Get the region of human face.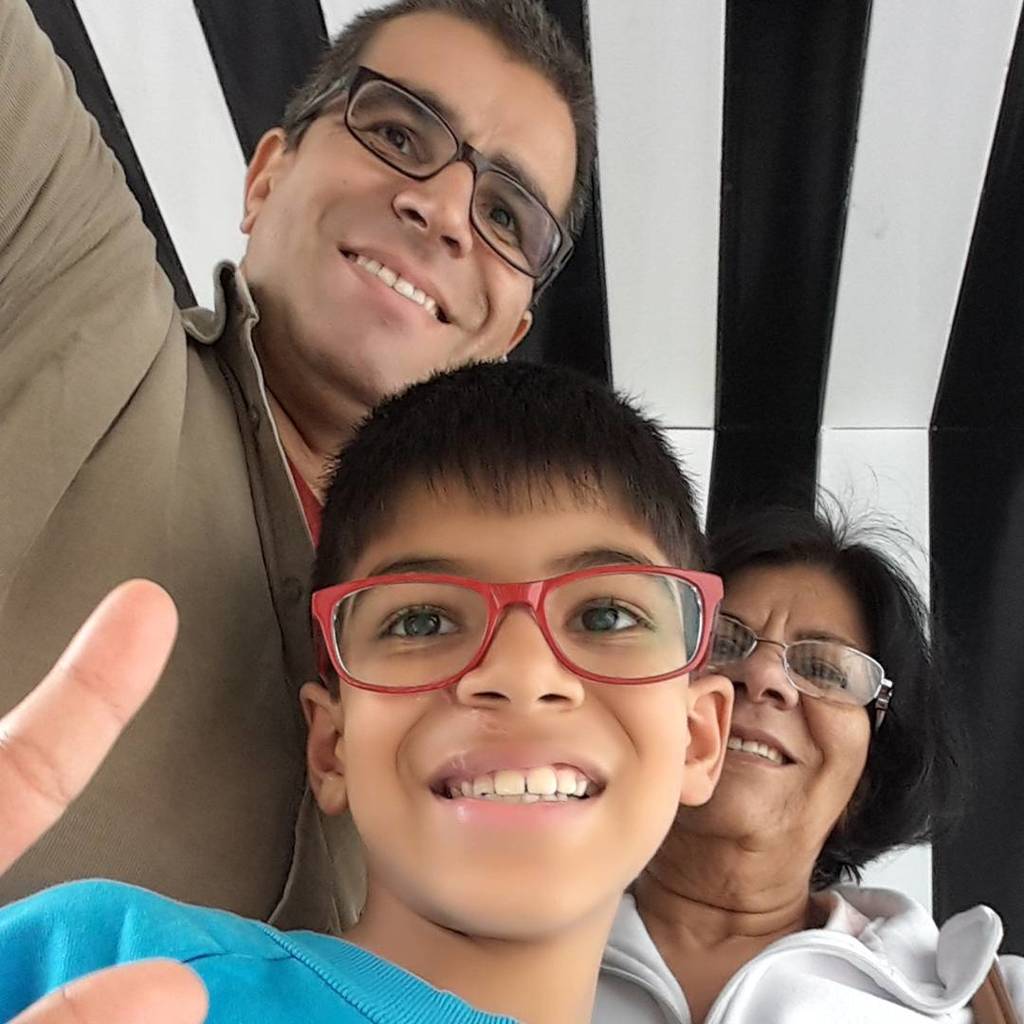
339,474,688,940.
